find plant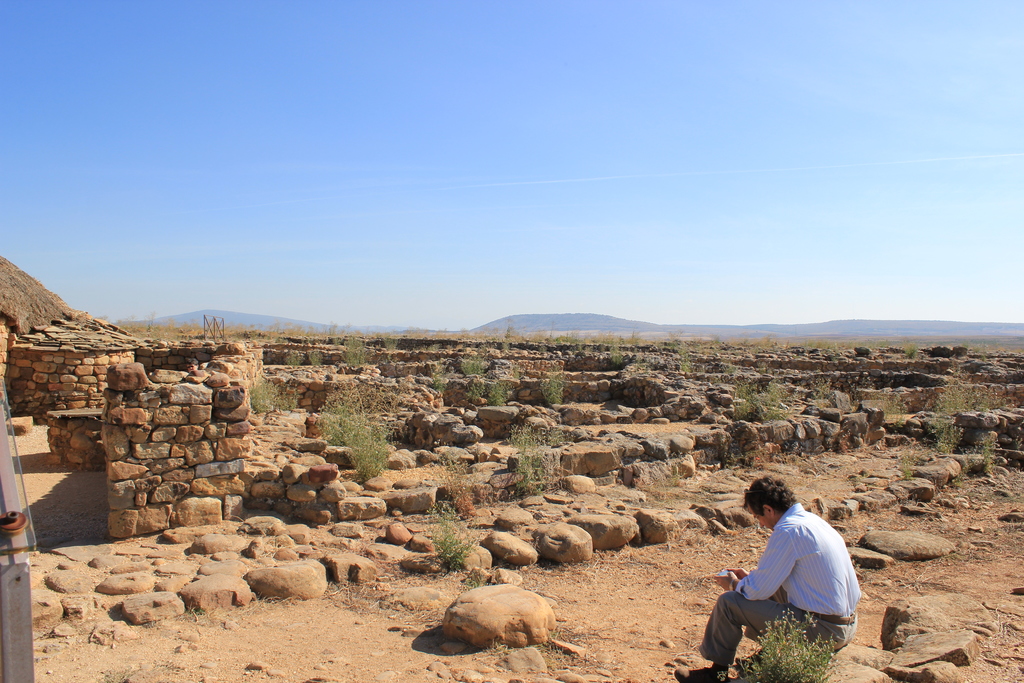
pyautogui.locateOnScreen(308, 333, 323, 367)
